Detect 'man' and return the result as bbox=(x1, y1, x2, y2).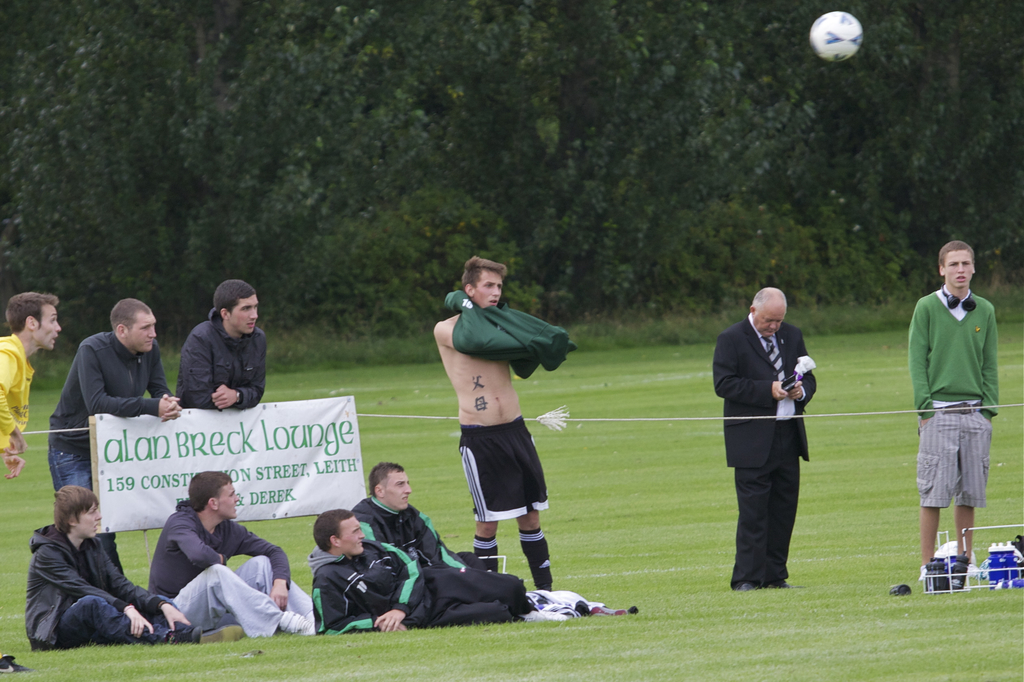
bbox=(302, 506, 548, 637).
